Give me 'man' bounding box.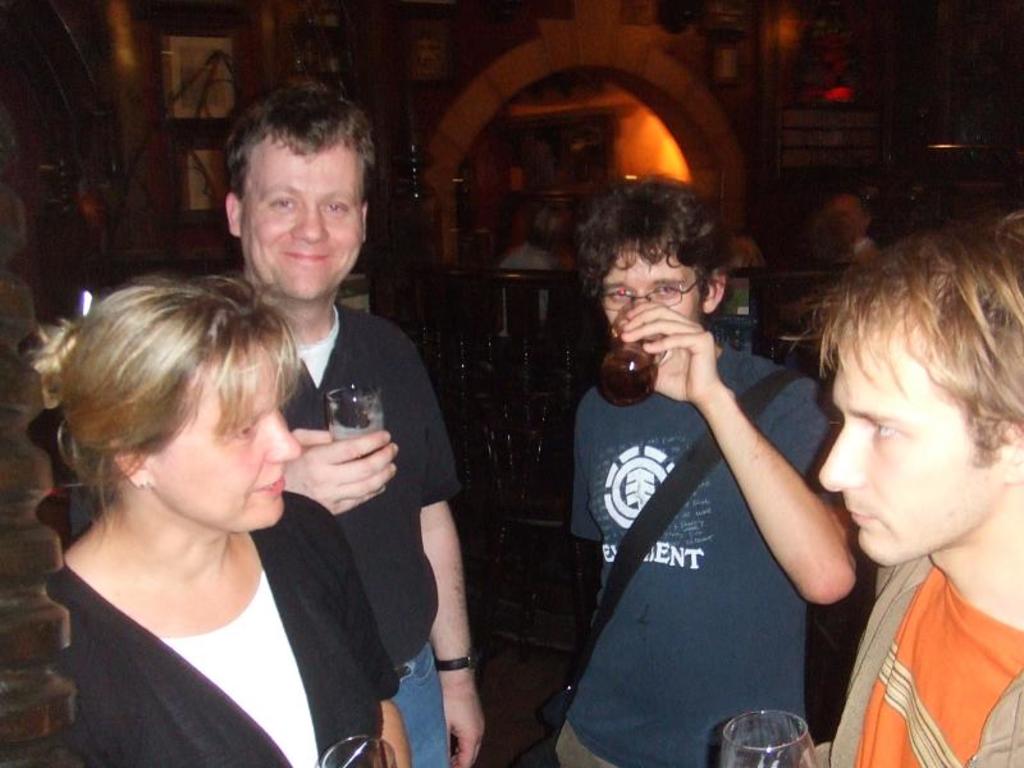
[left=219, top=76, right=495, bottom=767].
